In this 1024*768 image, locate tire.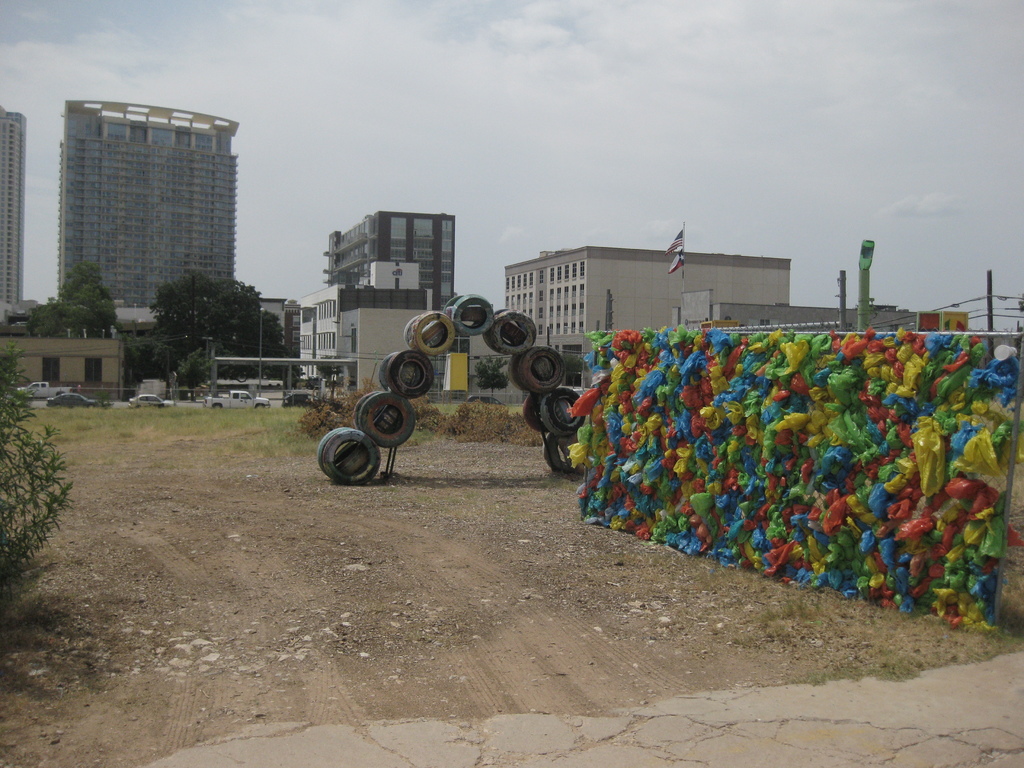
Bounding box: 525,394,551,431.
